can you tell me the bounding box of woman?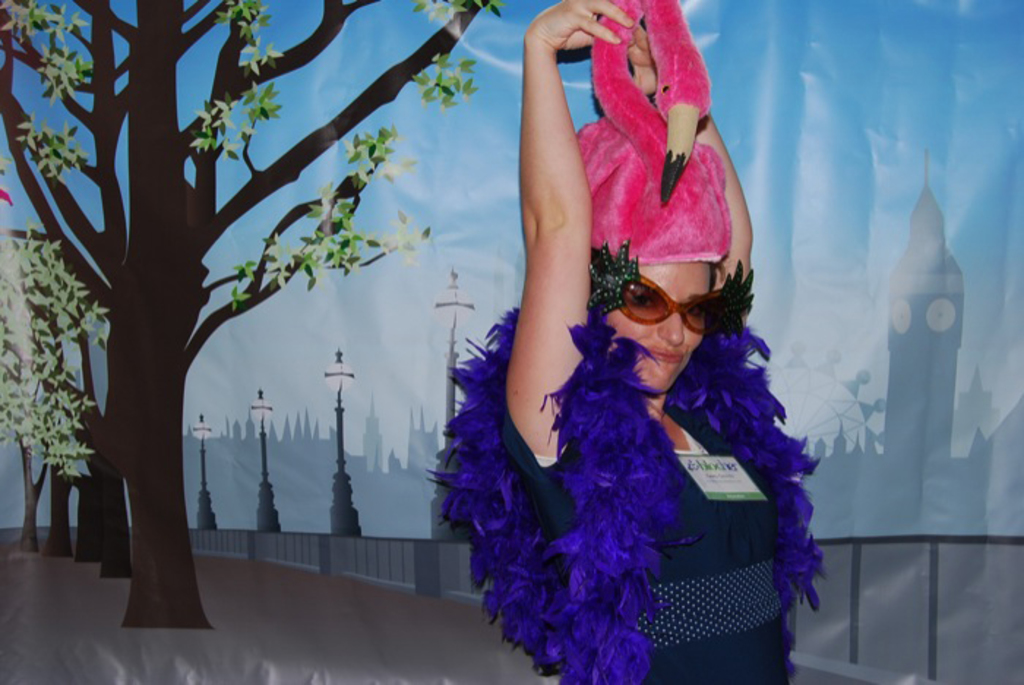
pyautogui.locateOnScreen(448, 1, 819, 684).
